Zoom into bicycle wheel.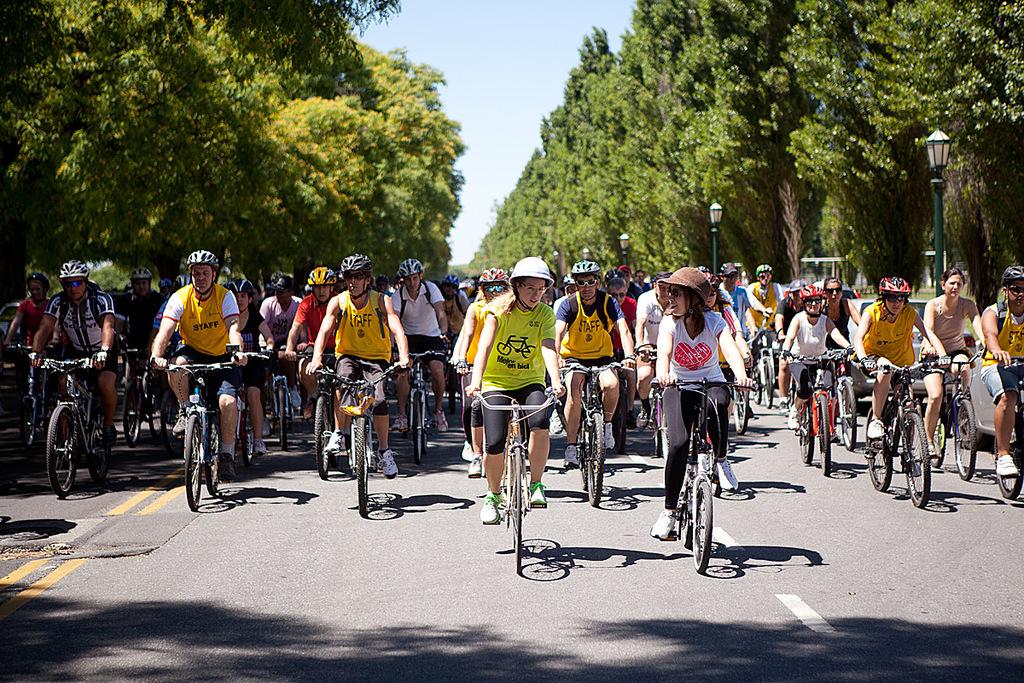
Zoom target: (839,376,858,452).
